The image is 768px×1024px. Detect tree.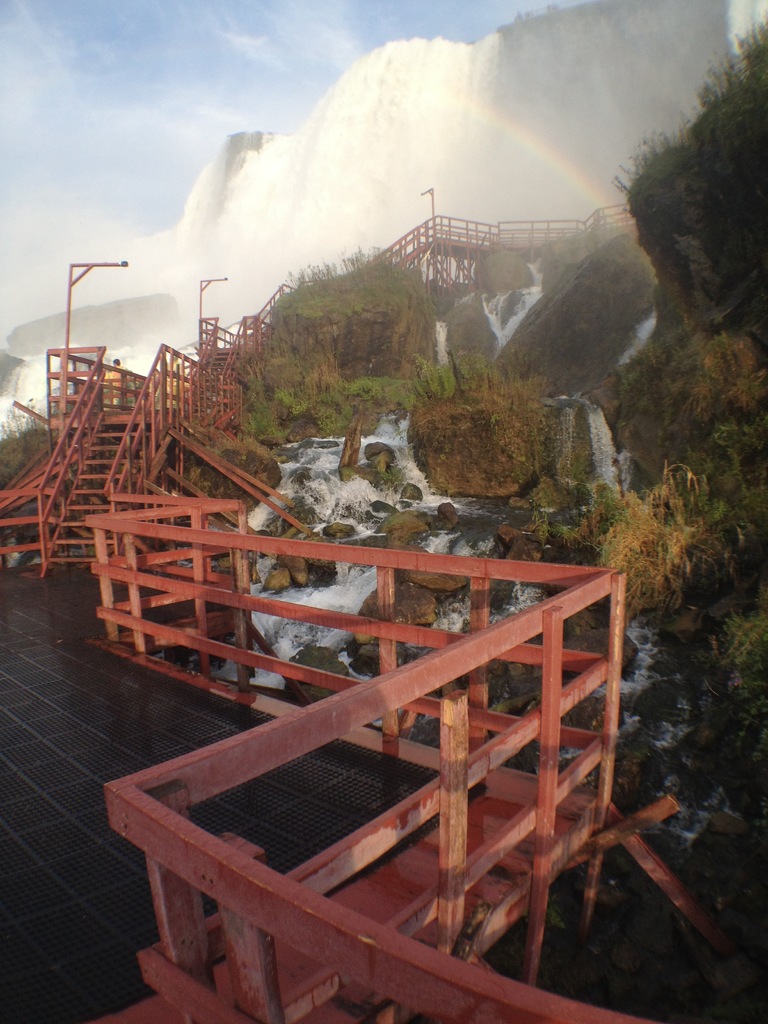
Detection: 622:12:767:339.
